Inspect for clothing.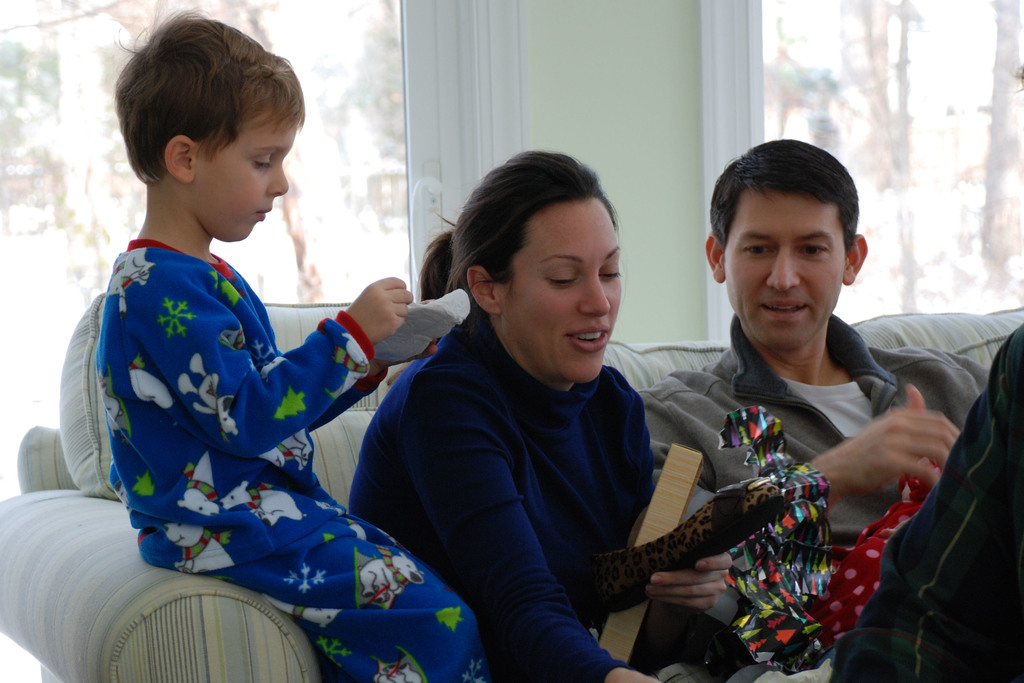
Inspection: 347, 304, 658, 674.
